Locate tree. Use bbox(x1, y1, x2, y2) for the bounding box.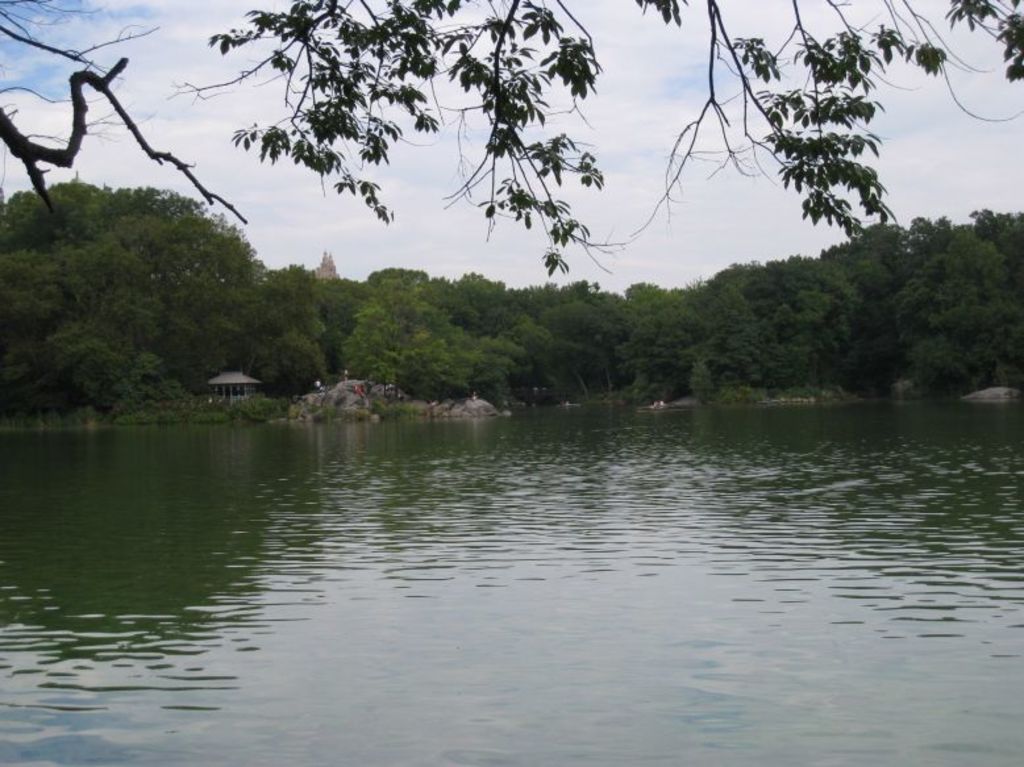
bbox(804, 222, 906, 393).
